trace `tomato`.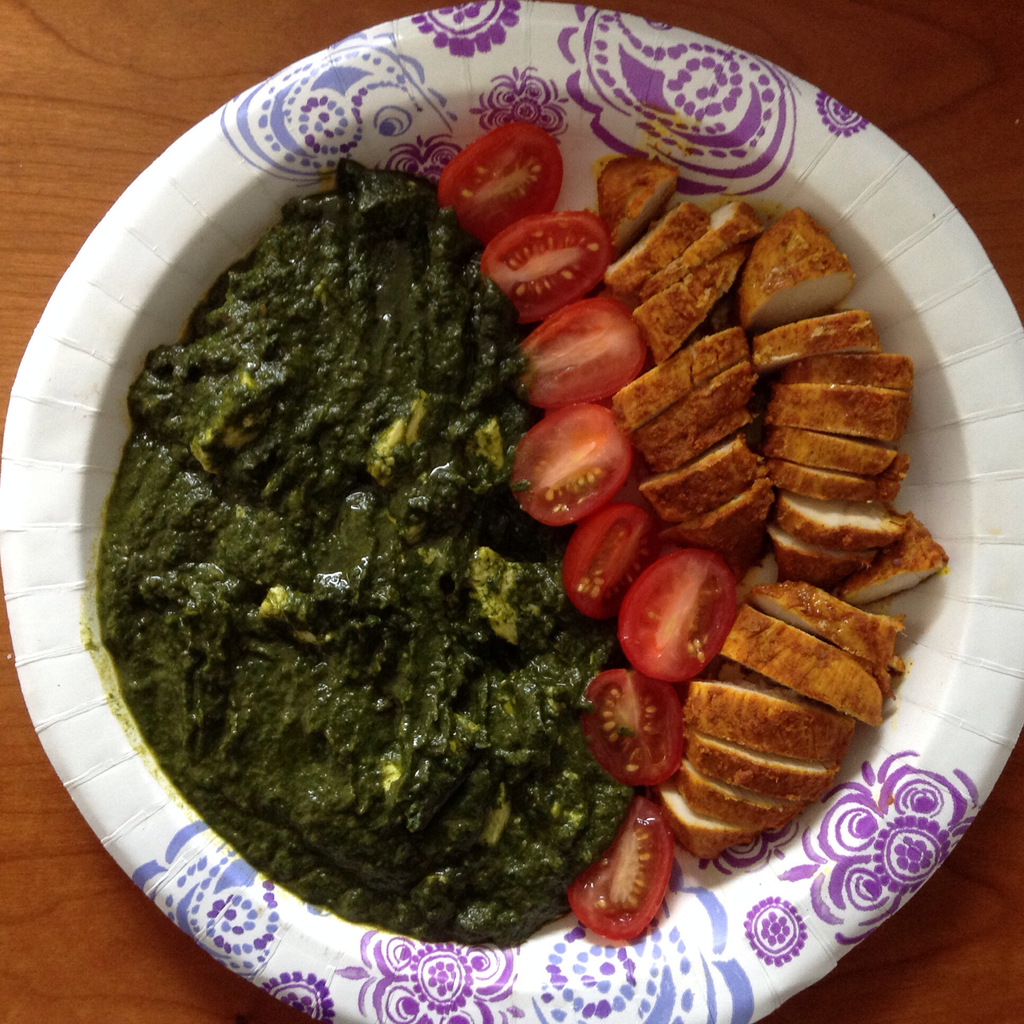
Traced to [x1=515, y1=298, x2=650, y2=406].
